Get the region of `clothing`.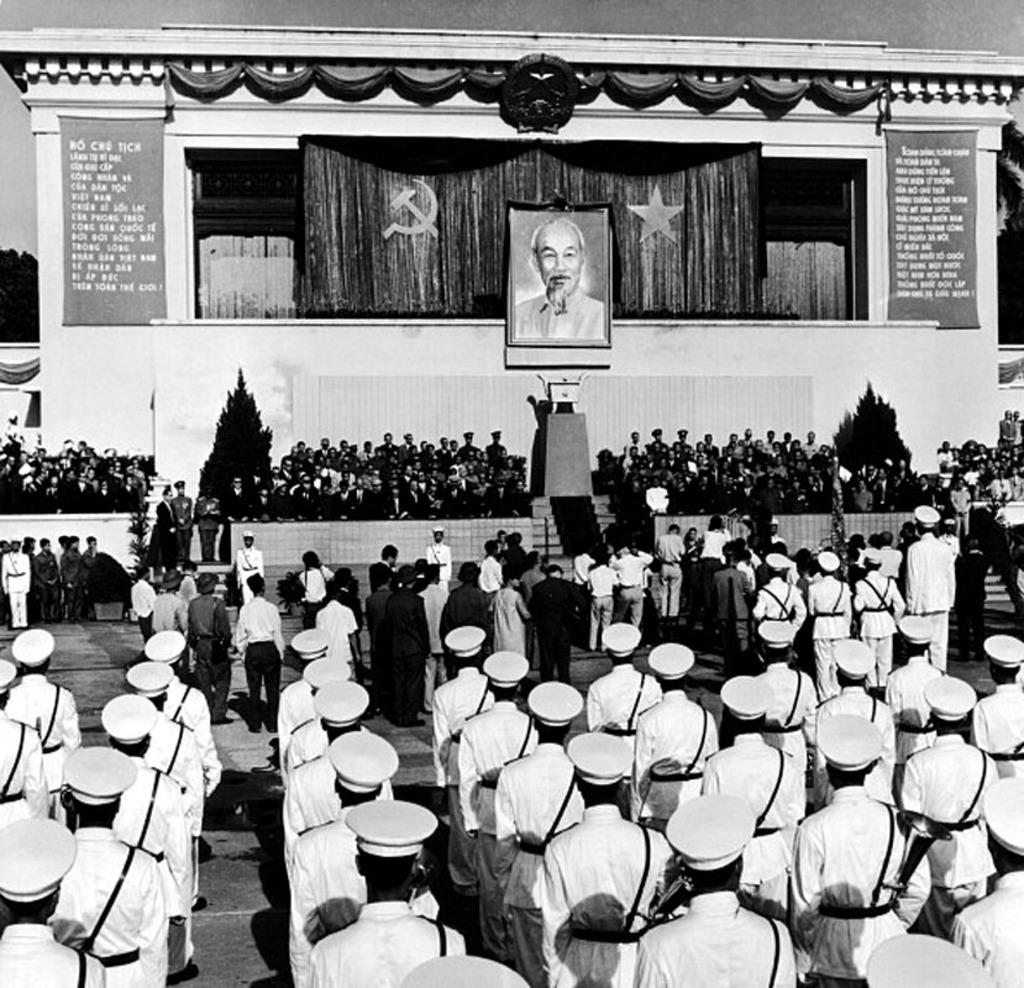
<box>965,684,1023,766</box>.
